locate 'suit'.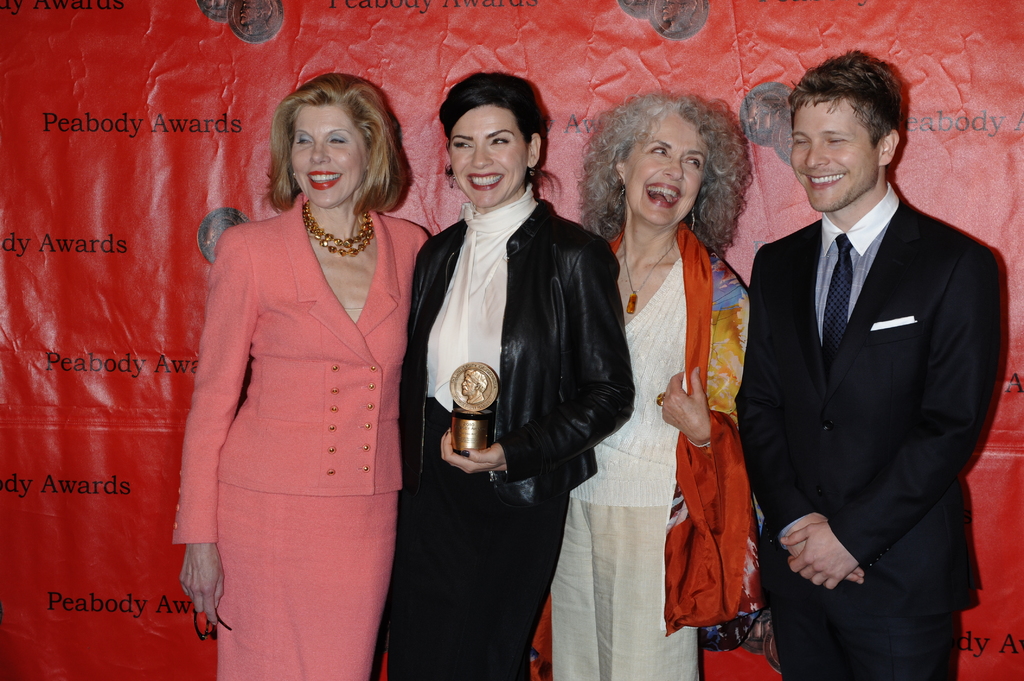
Bounding box: Rect(385, 200, 640, 680).
